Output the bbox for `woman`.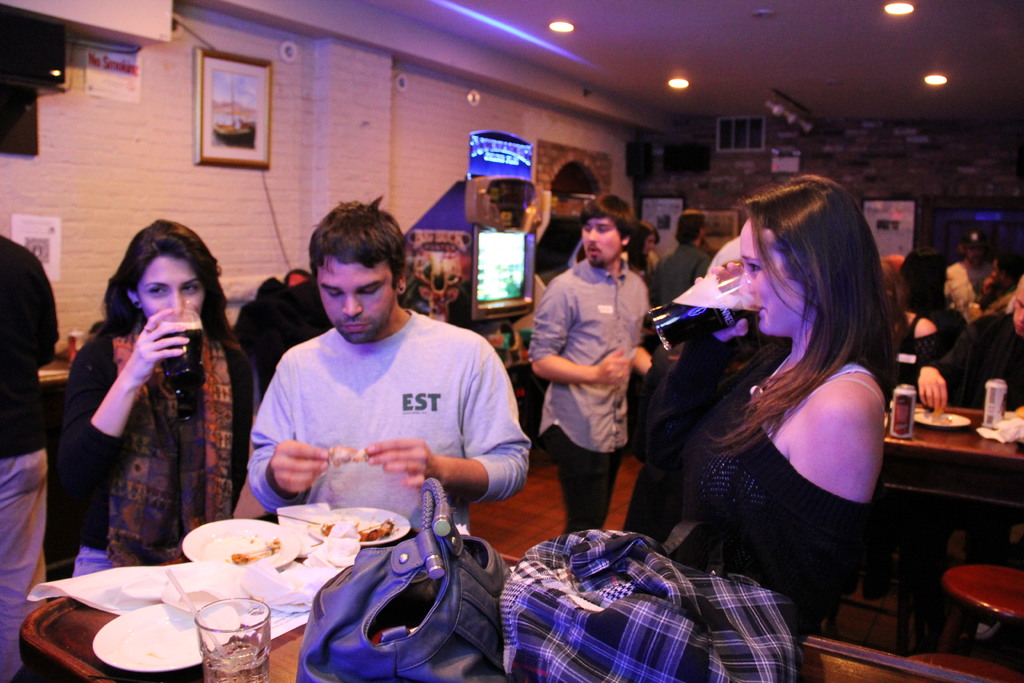
BBox(659, 160, 902, 653).
